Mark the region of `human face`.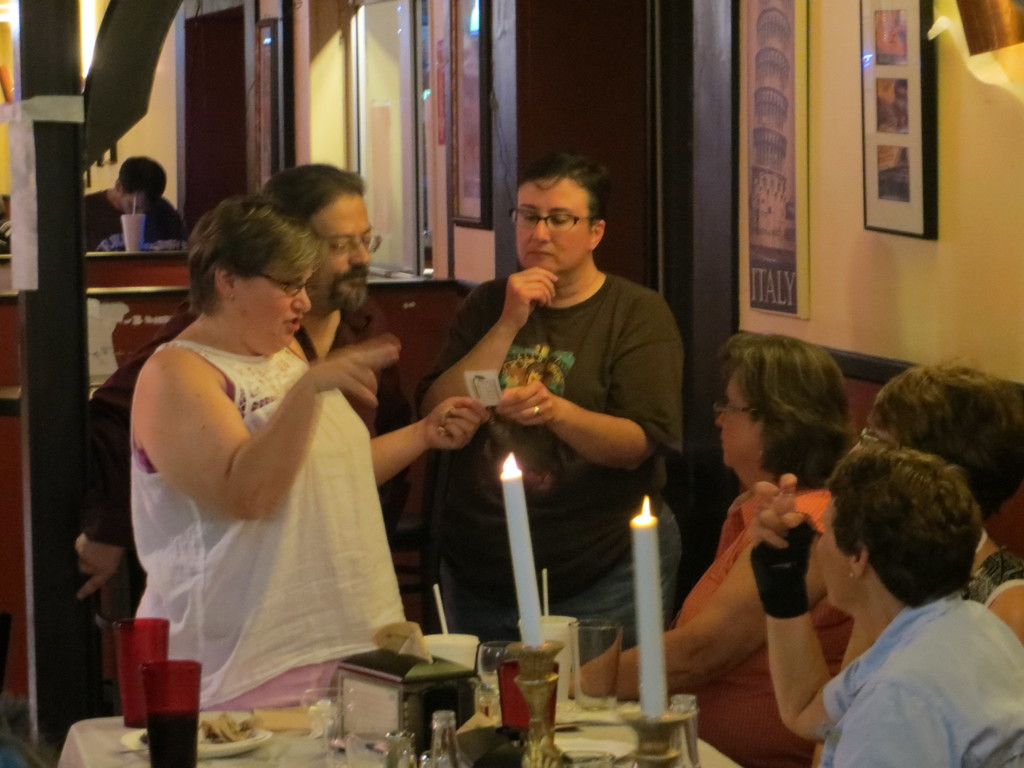
Region: {"x1": 716, "y1": 379, "x2": 756, "y2": 464}.
